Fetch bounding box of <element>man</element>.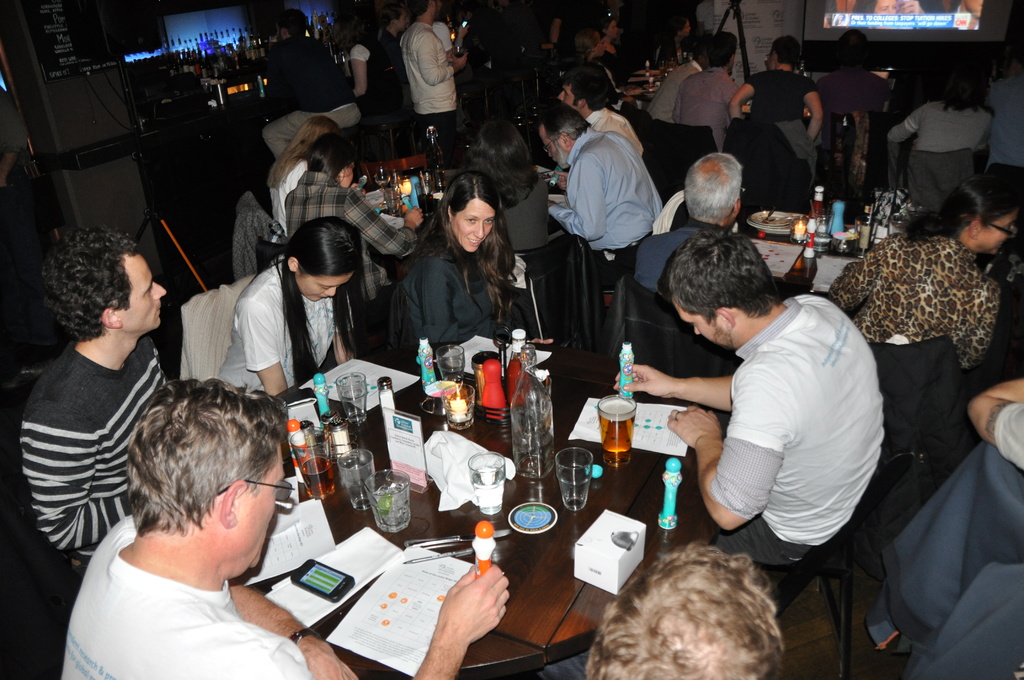
Bbox: (583,544,789,679).
